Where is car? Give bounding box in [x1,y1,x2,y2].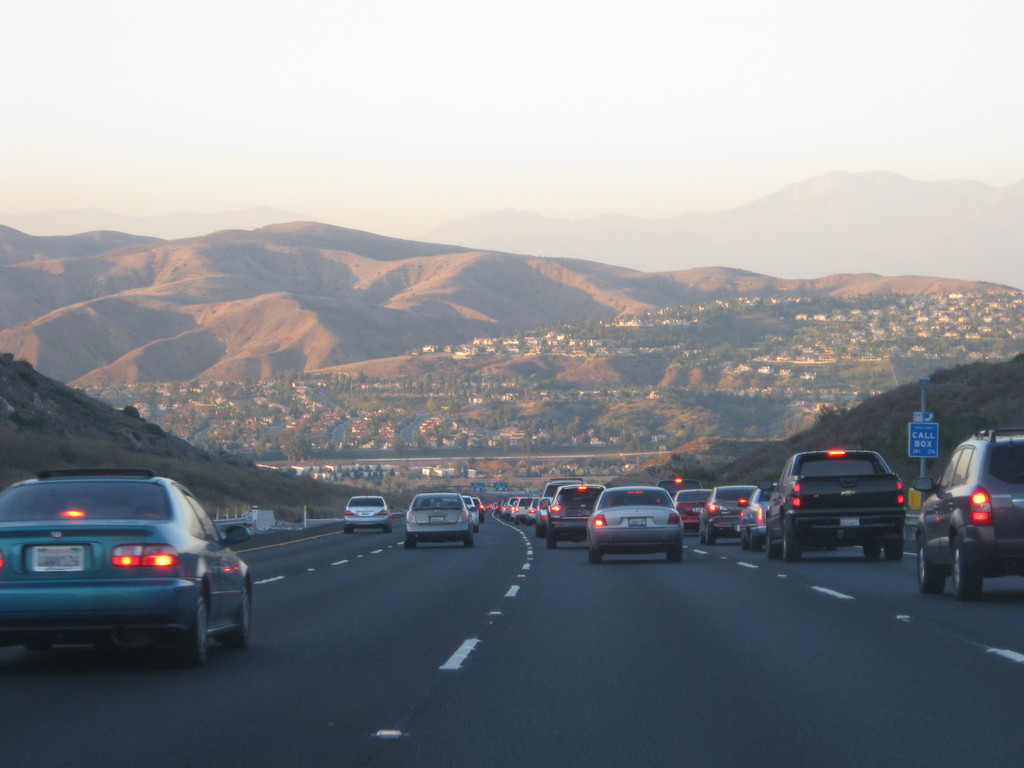
[673,484,714,536].
